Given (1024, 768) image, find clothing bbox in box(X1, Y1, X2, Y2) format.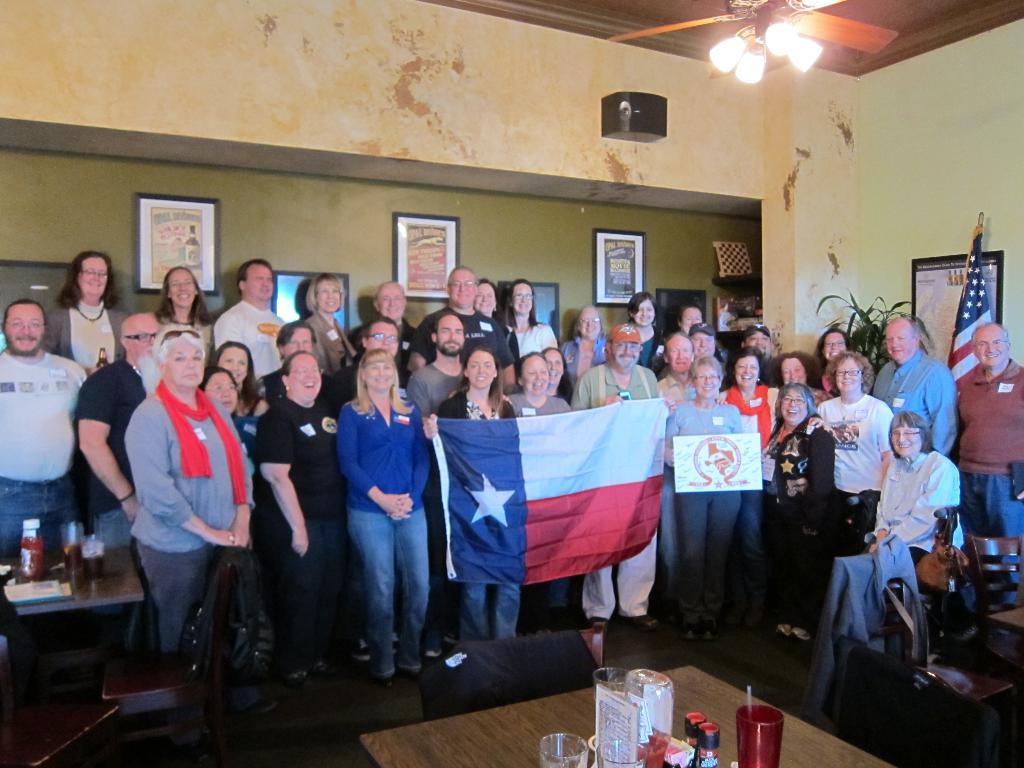
box(412, 302, 517, 380).
